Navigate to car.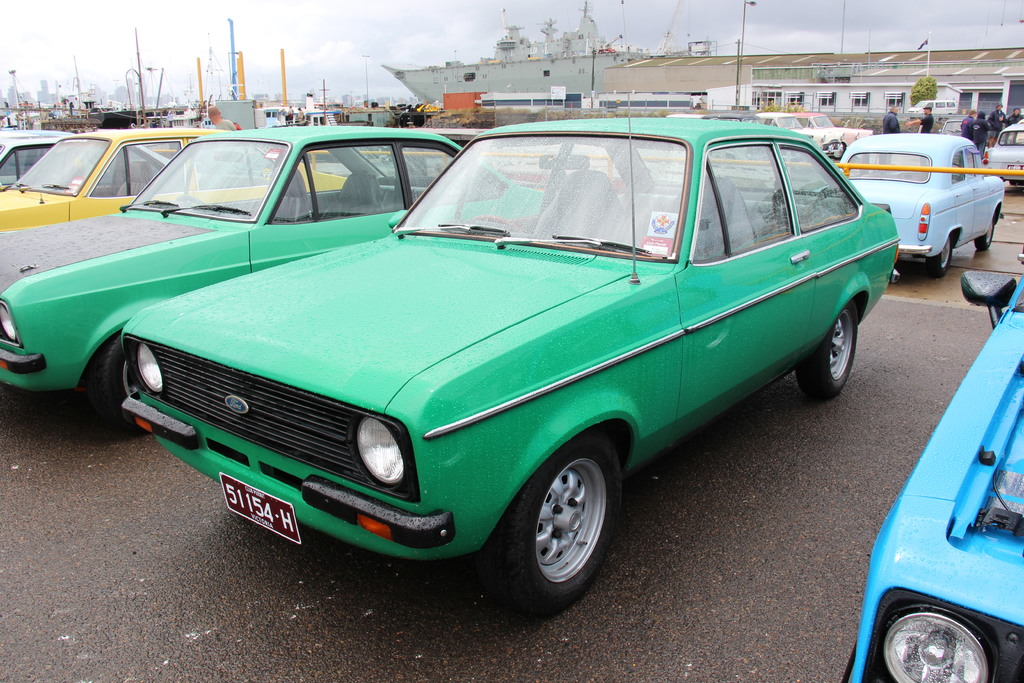
Navigation target: left=806, top=118, right=865, bottom=157.
